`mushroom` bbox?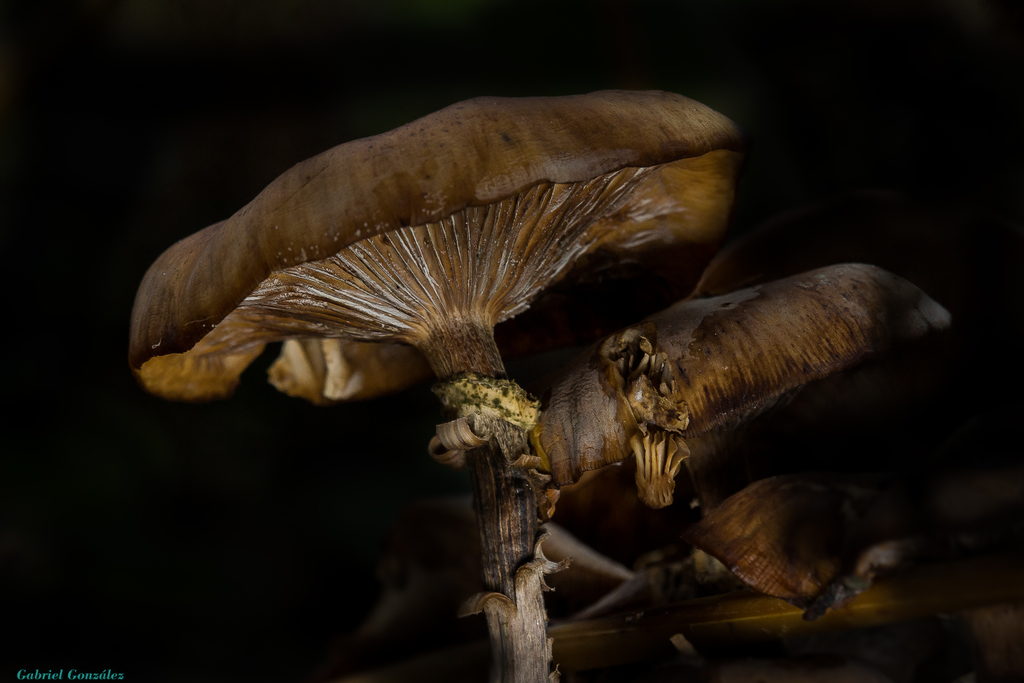
select_region(535, 265, 952, 614)
